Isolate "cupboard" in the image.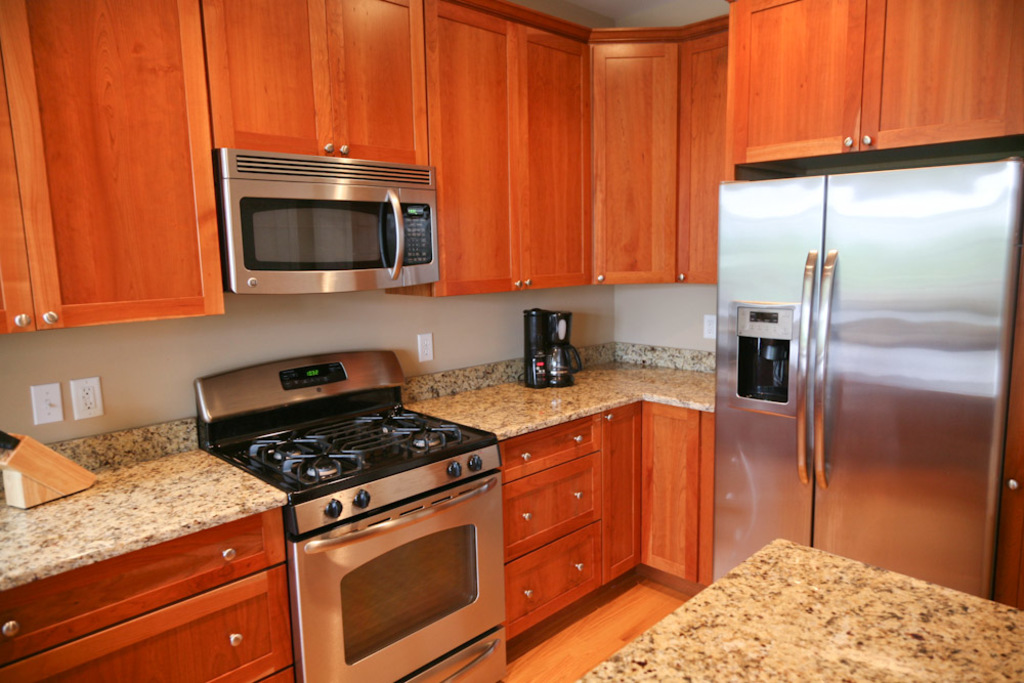
Isolated region: crop(485, 377, 662, 670).
